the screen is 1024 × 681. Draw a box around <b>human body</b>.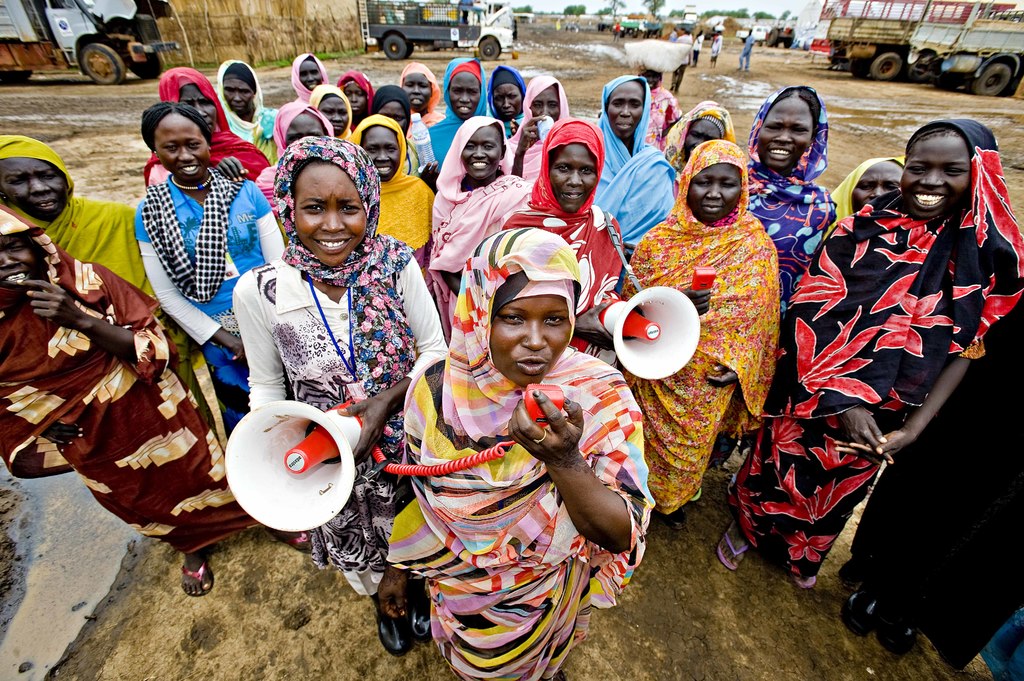
region(693, 28, 707, 70).
